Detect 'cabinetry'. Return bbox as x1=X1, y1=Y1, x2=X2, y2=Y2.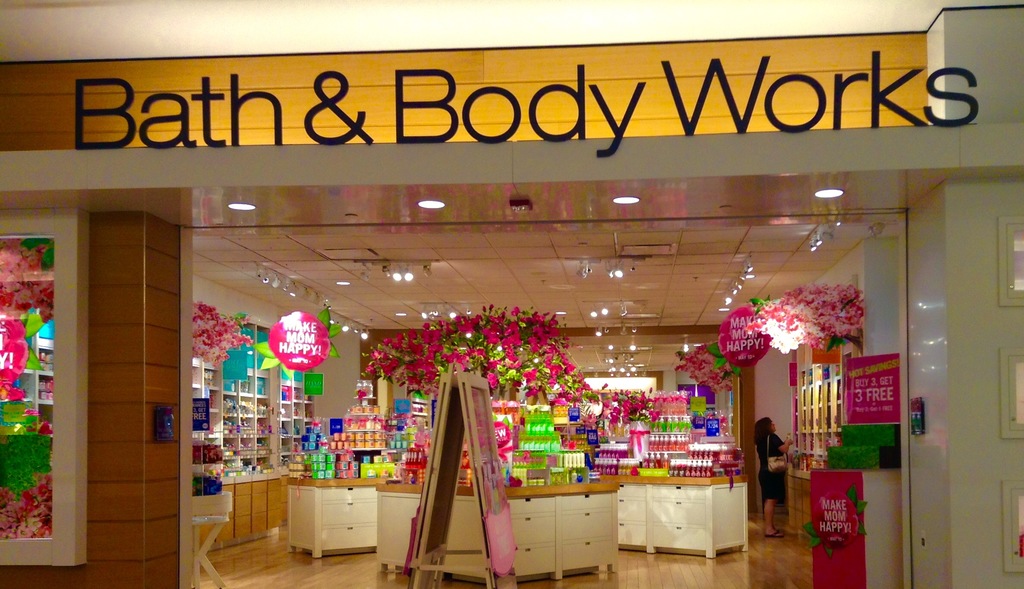
x1=289, y1=467, x2=387, y2=554.
